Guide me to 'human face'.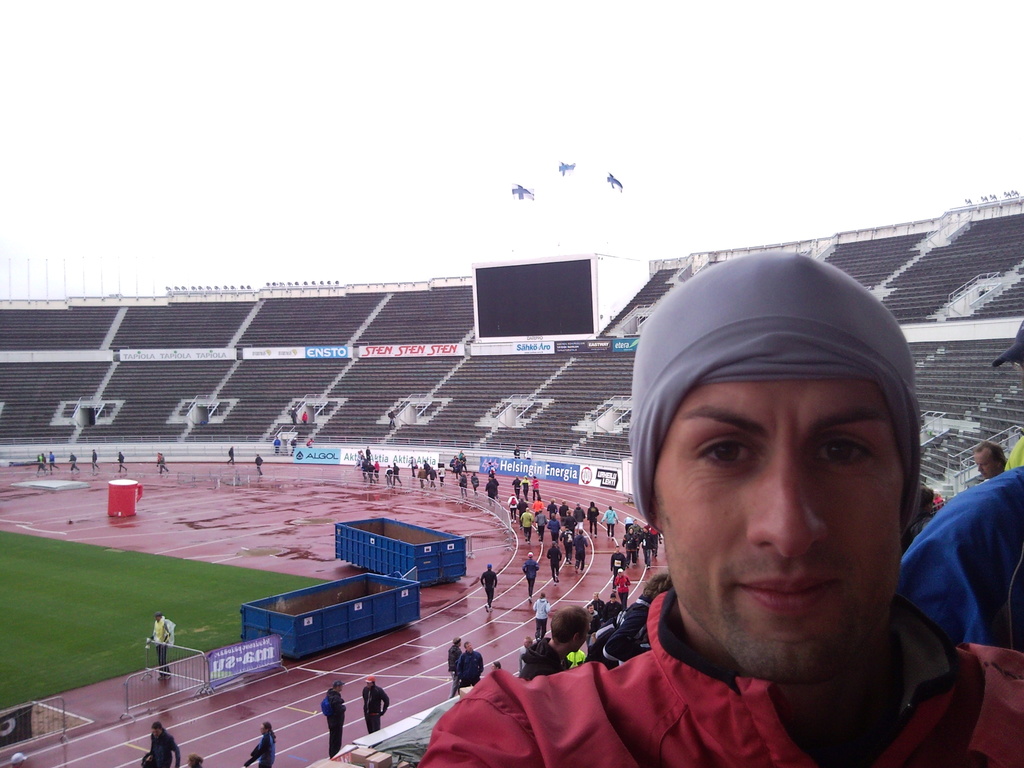
Guidance: 653:378:906:680.
